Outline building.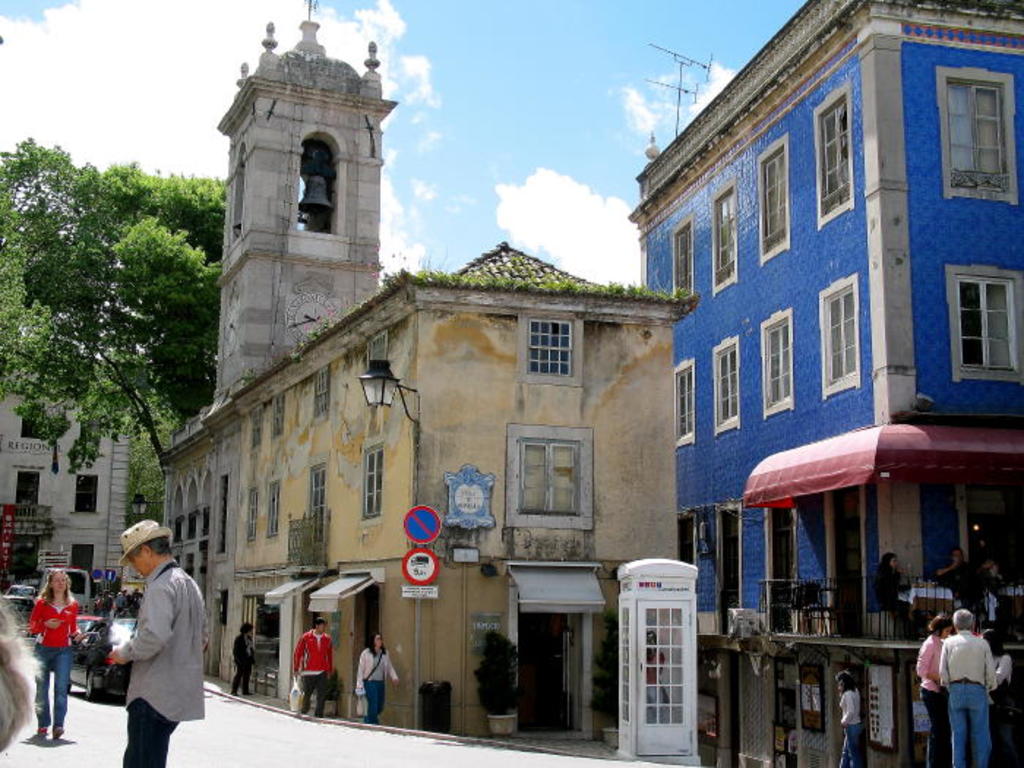
Outline: crop(157, 402, 211, 673).
